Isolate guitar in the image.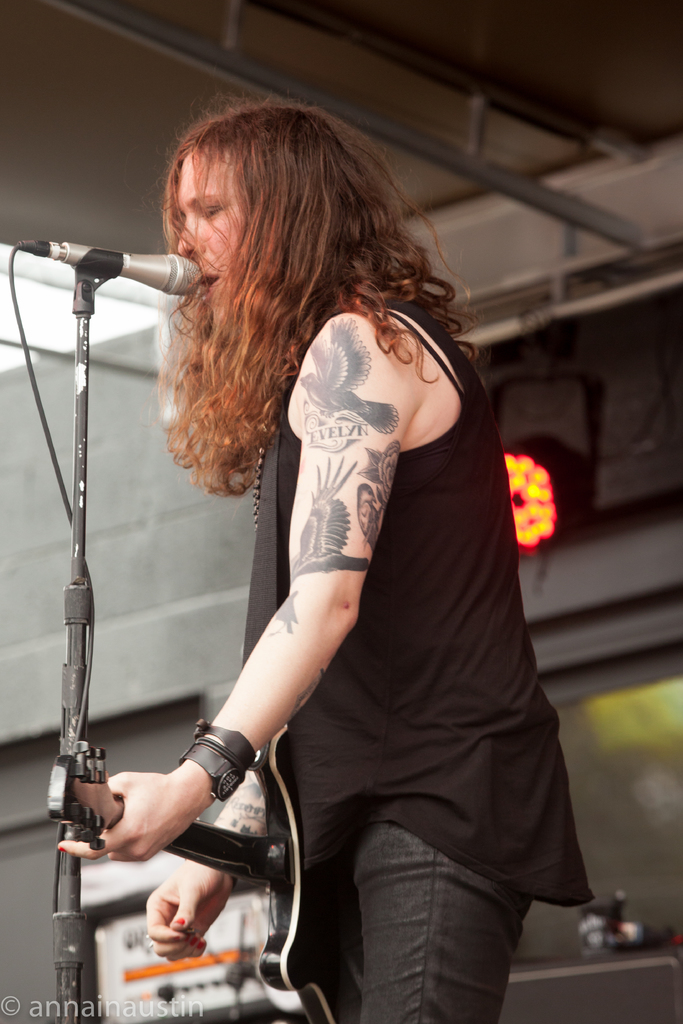
Isolated region: bbox=[49, 736, 371, 1023].
